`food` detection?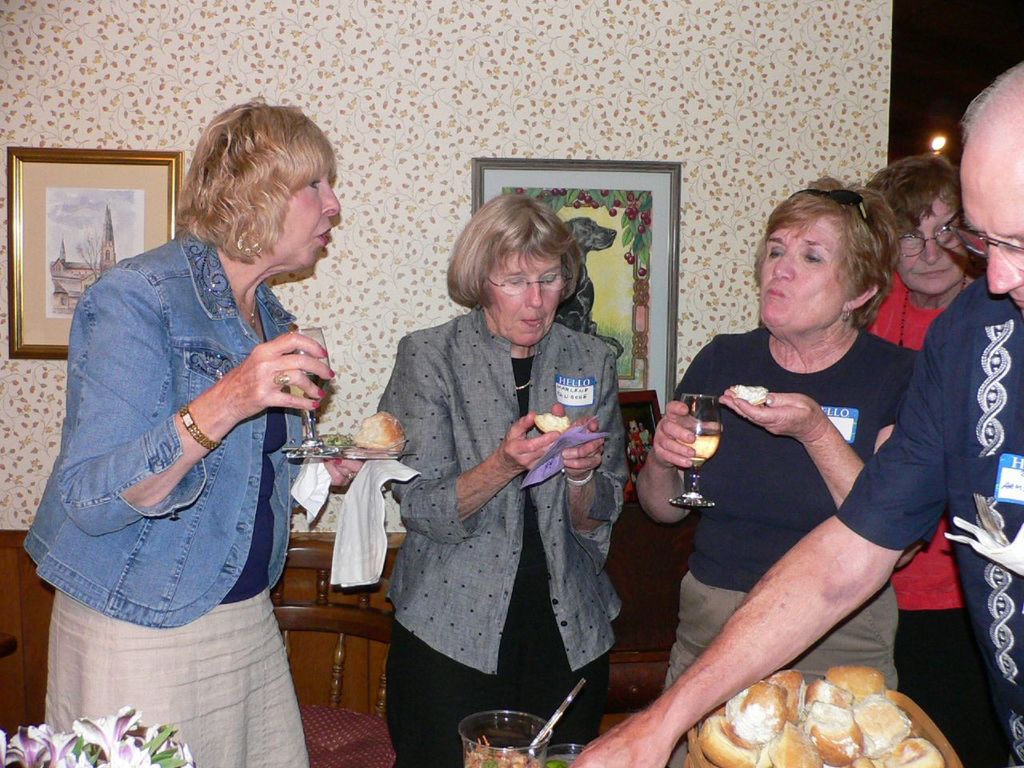
<bbox>722, 666, 929, 761</bbox>
